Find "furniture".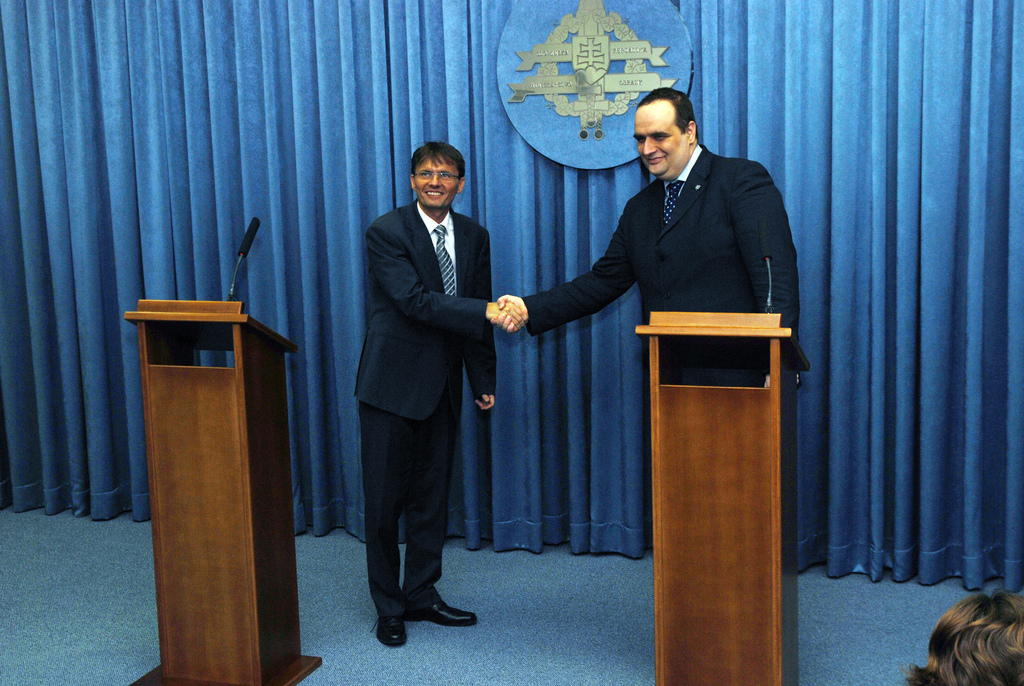
<box>125,297,323,685</box>.
